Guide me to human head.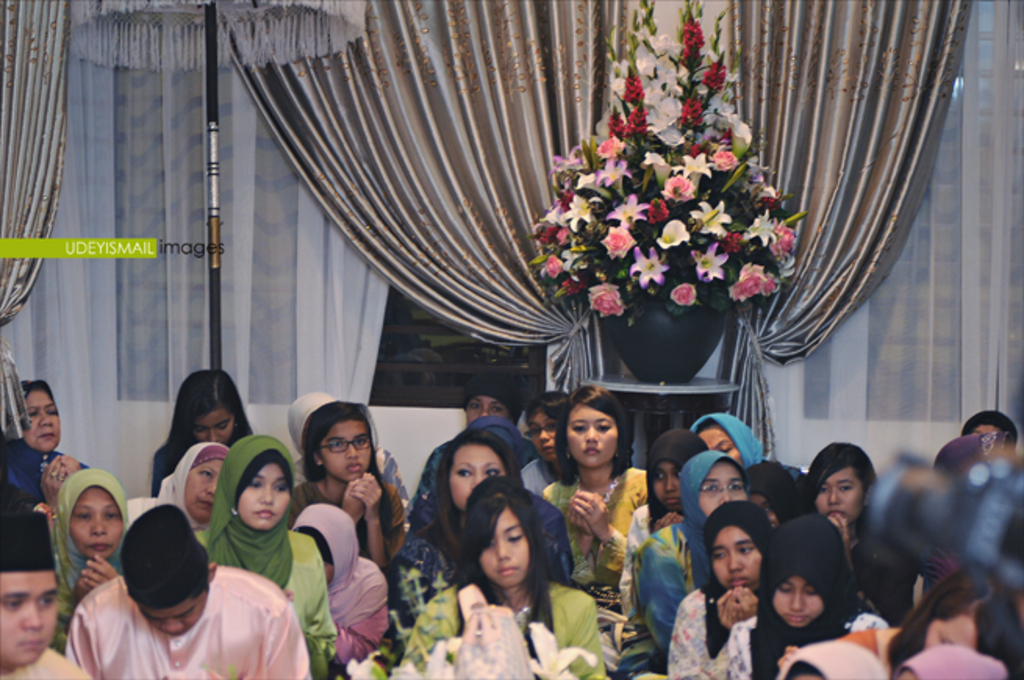
Guidance: 683, 450, 754, 513.
